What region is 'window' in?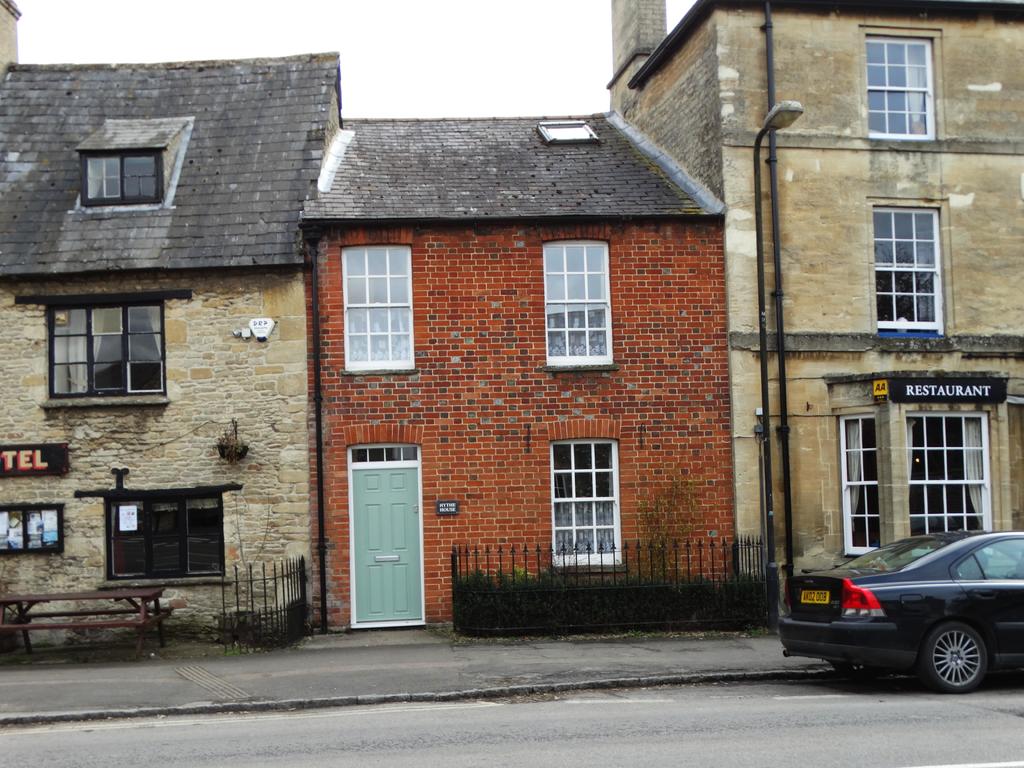
region(871, 214, 941, 333).
